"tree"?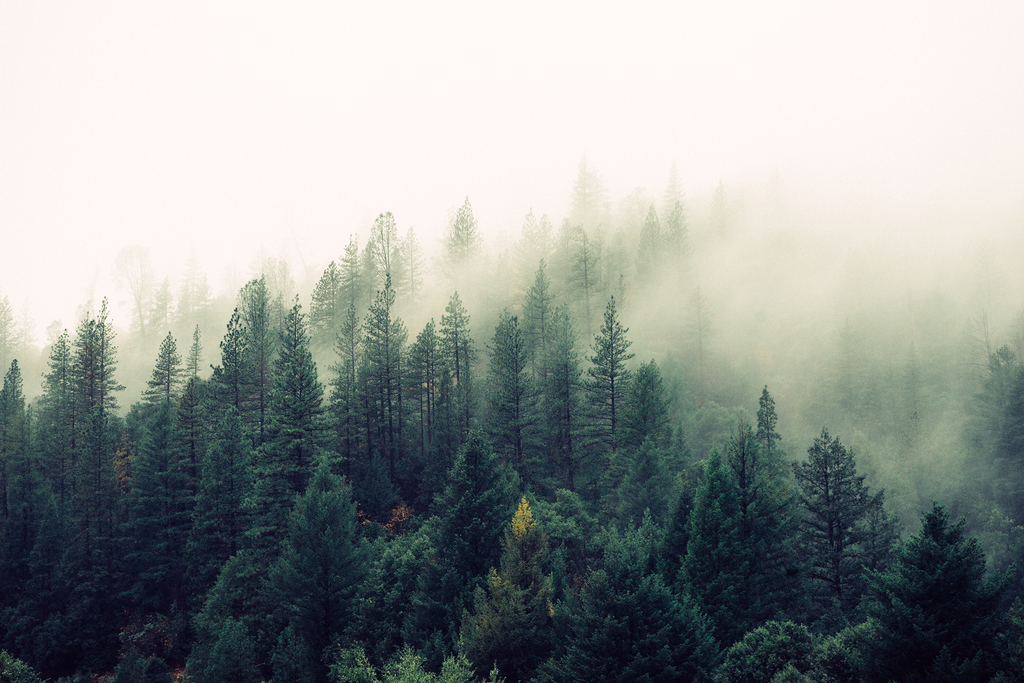
crop(0, 292, 31, 381)
